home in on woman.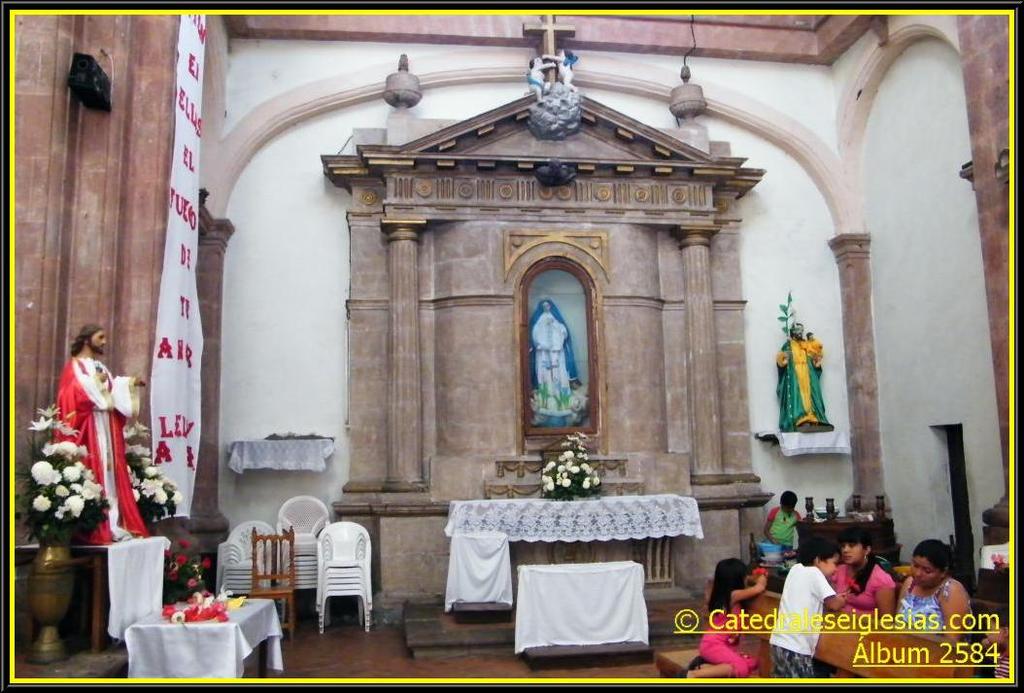
Homed in at l=891, t=537, r=972, b=649.
